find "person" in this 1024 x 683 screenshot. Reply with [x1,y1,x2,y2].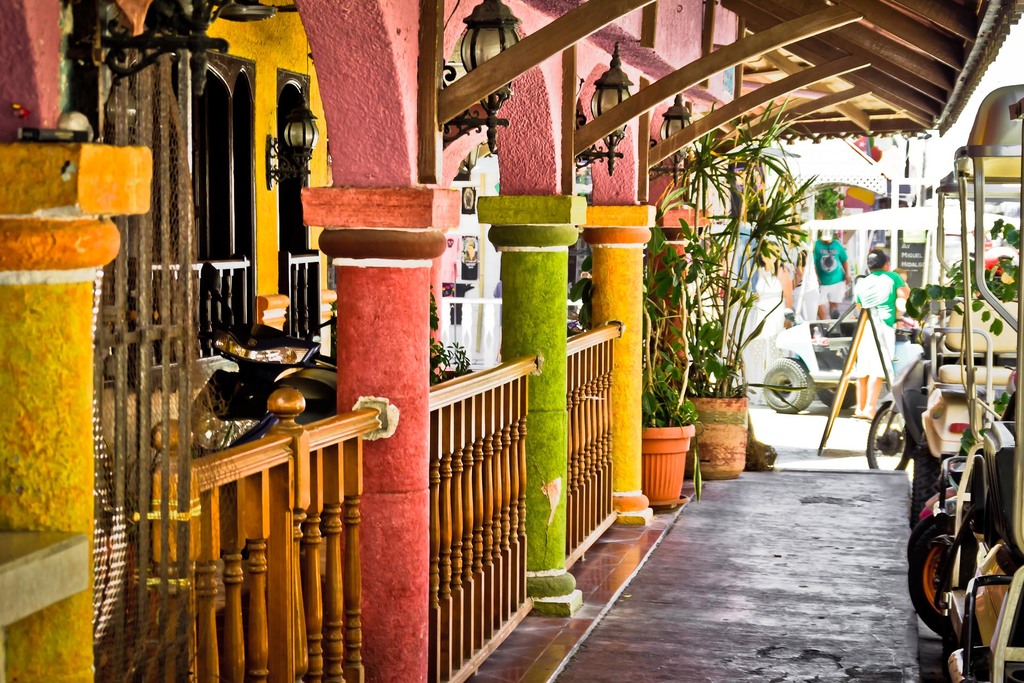
[891,268,908,325].
